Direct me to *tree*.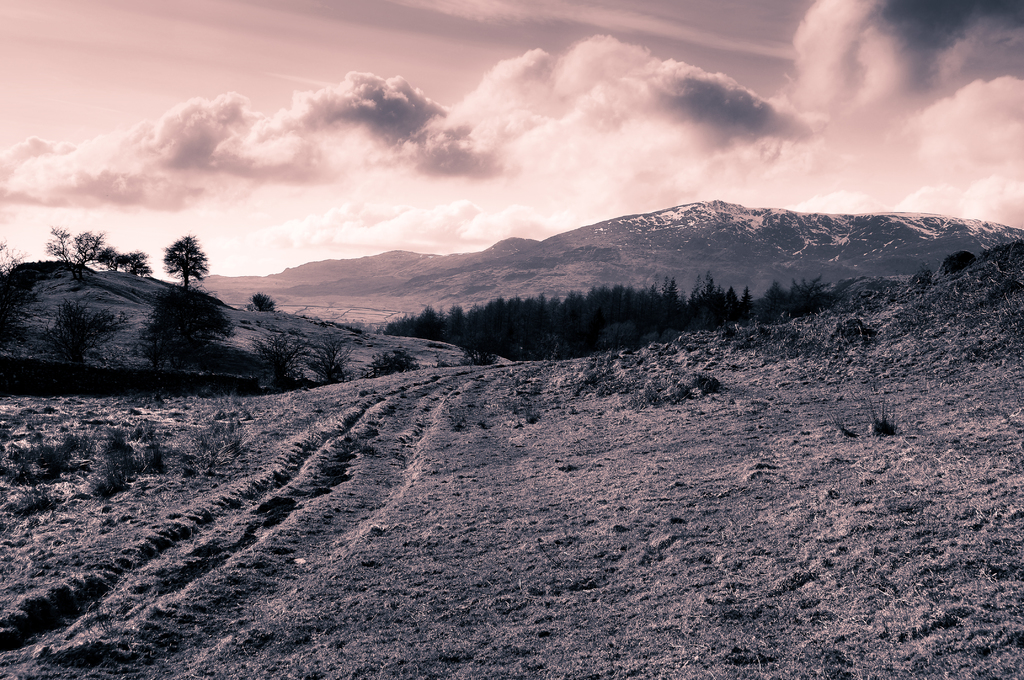
Direction: [36,223,156,282].
